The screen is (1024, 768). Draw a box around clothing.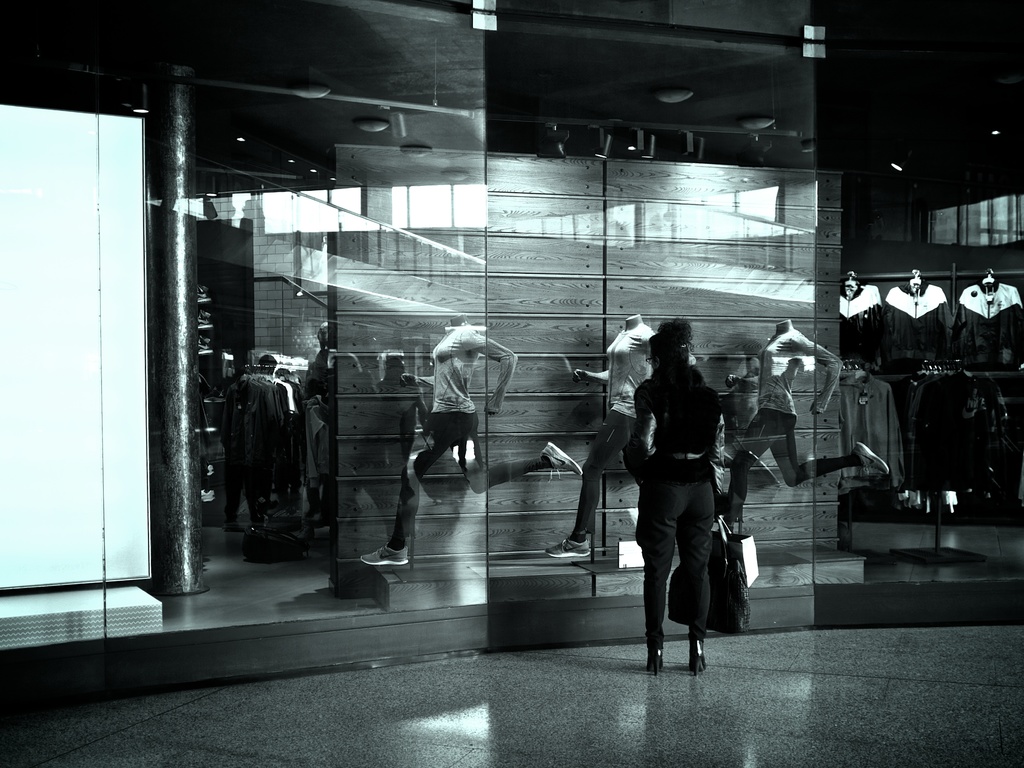
Rect(877, 277, 961, 453).
